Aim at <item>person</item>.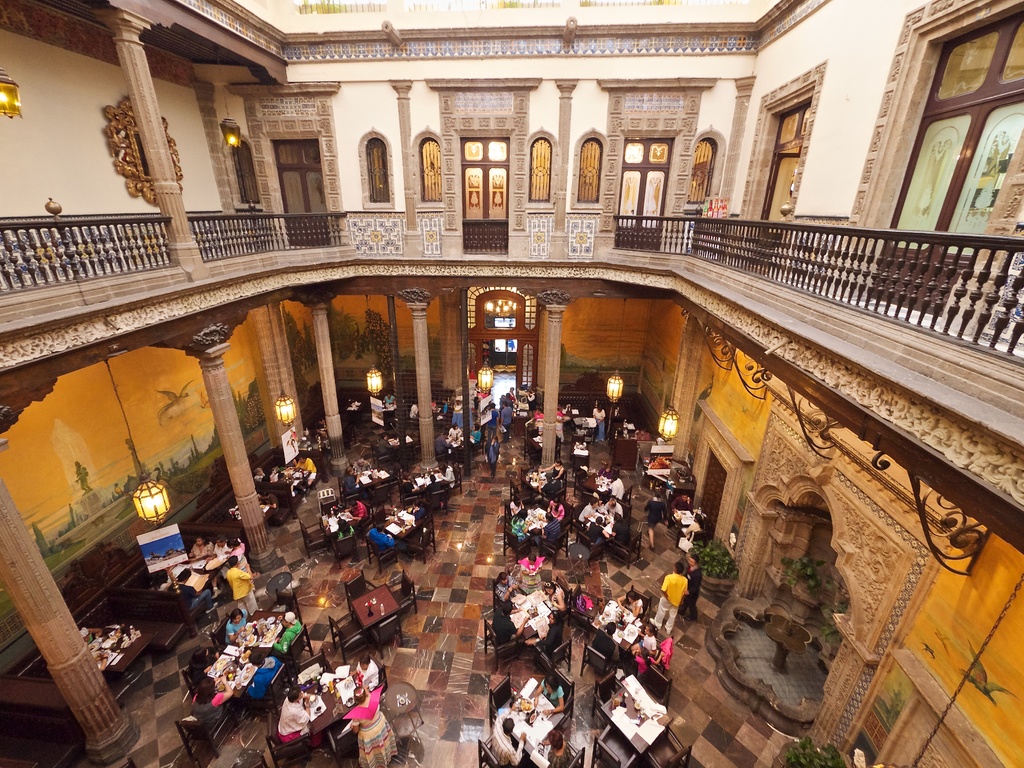
Aimed at locate(541, 582, 572, 614).
